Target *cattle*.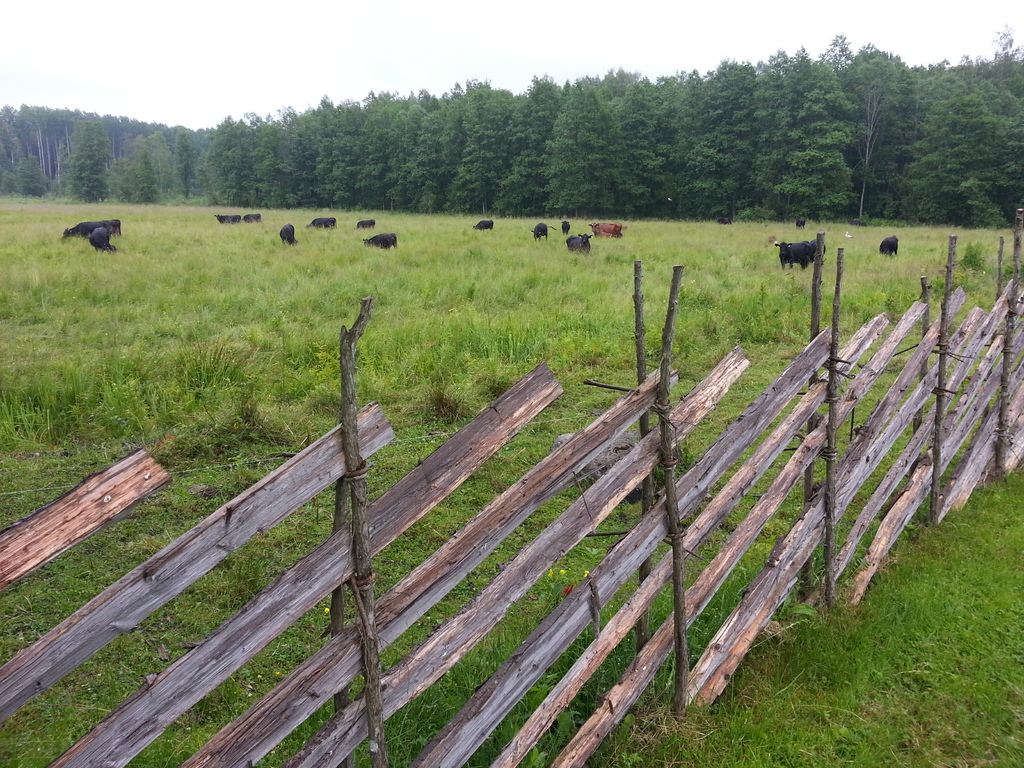
Target region: [532,223,553,241].
